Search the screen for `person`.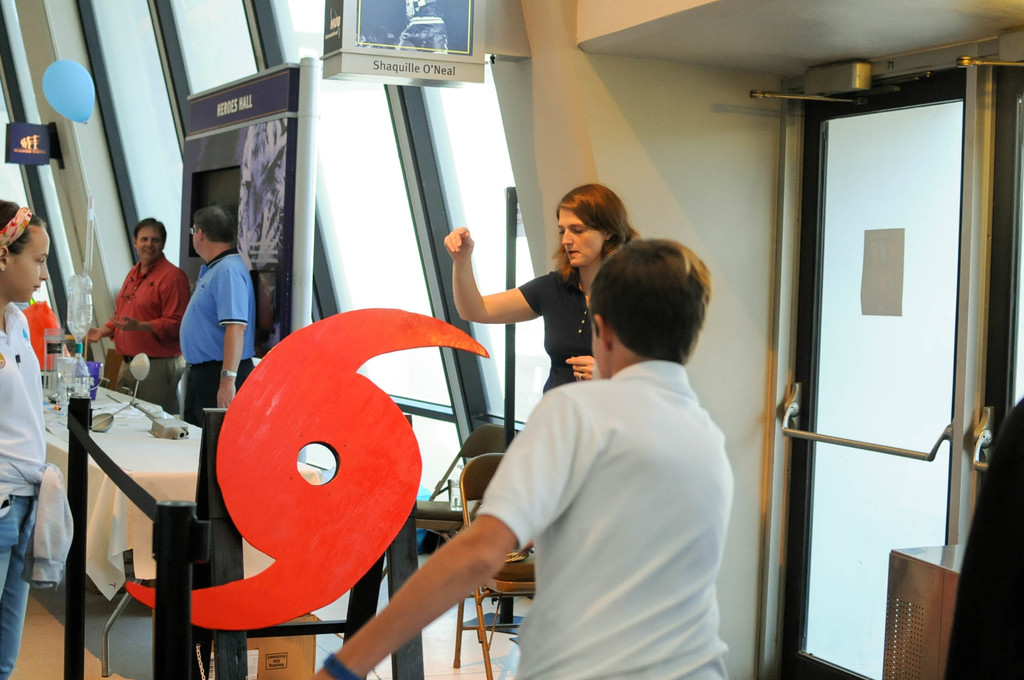
Found at x1=80 y1=219 x2=189 y2=414.
